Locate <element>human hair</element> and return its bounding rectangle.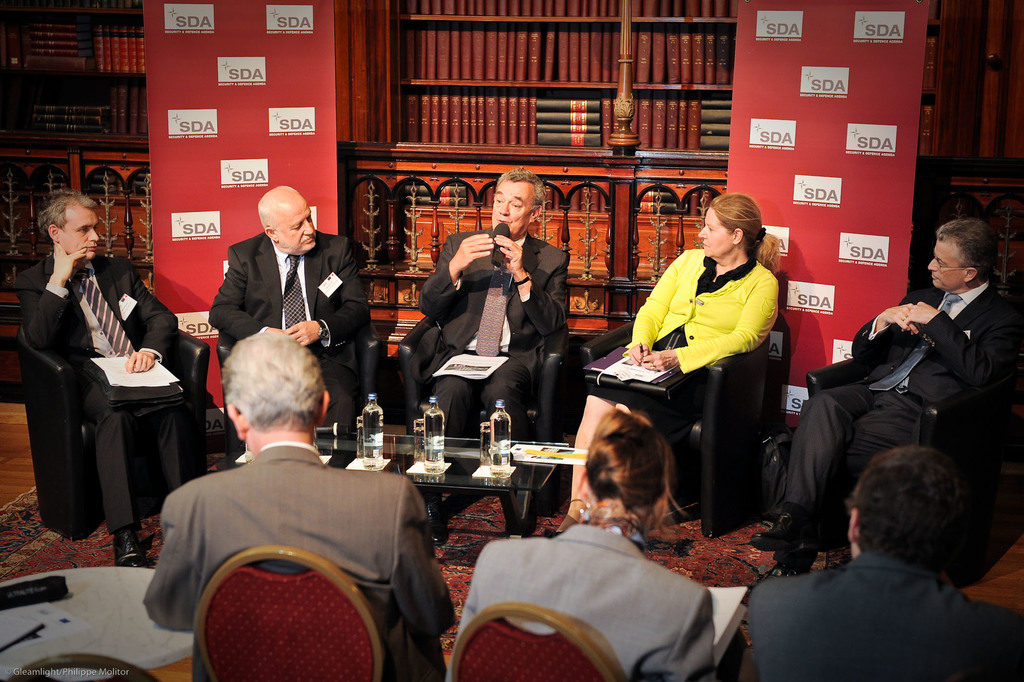
crop(936, 216, 1000, 283).
